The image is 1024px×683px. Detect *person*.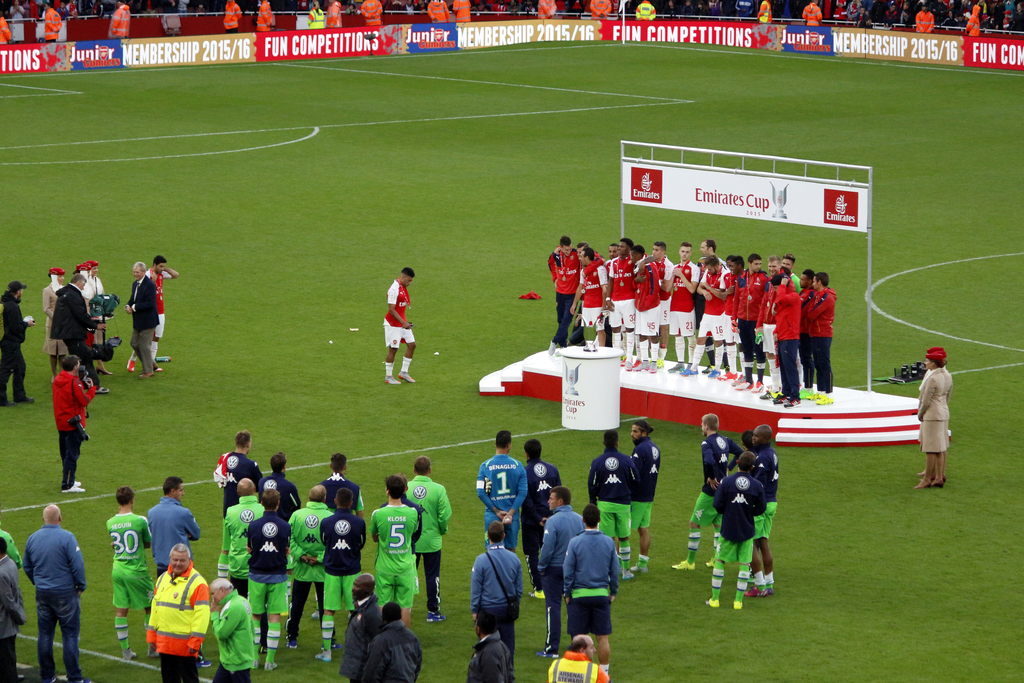
Detection: pyautogui.locateOnScreen(142, 488, 201, 573).
